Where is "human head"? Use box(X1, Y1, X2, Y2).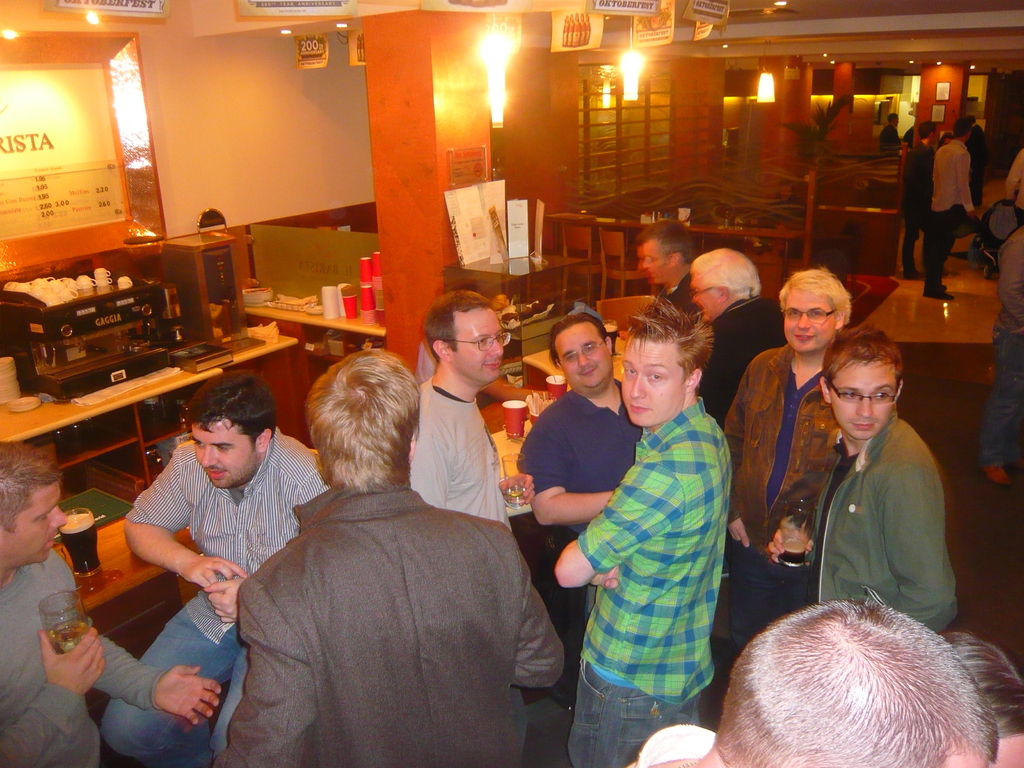
box(820, 327, 909, 440).
